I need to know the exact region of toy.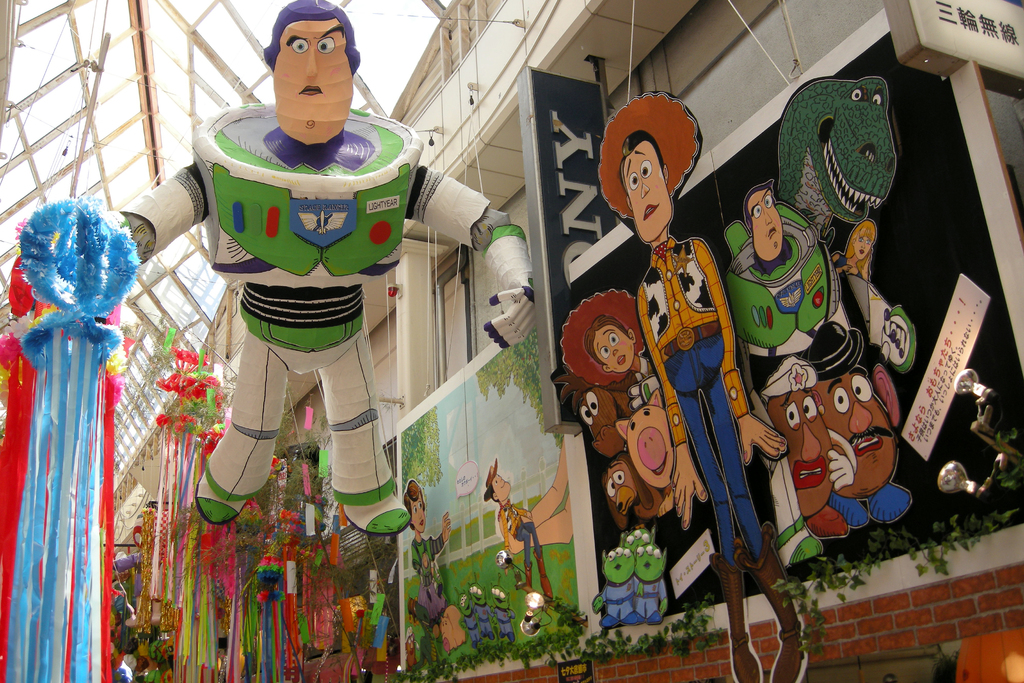
Region: [x1=567, y1=284, x2=662, y2=386].
